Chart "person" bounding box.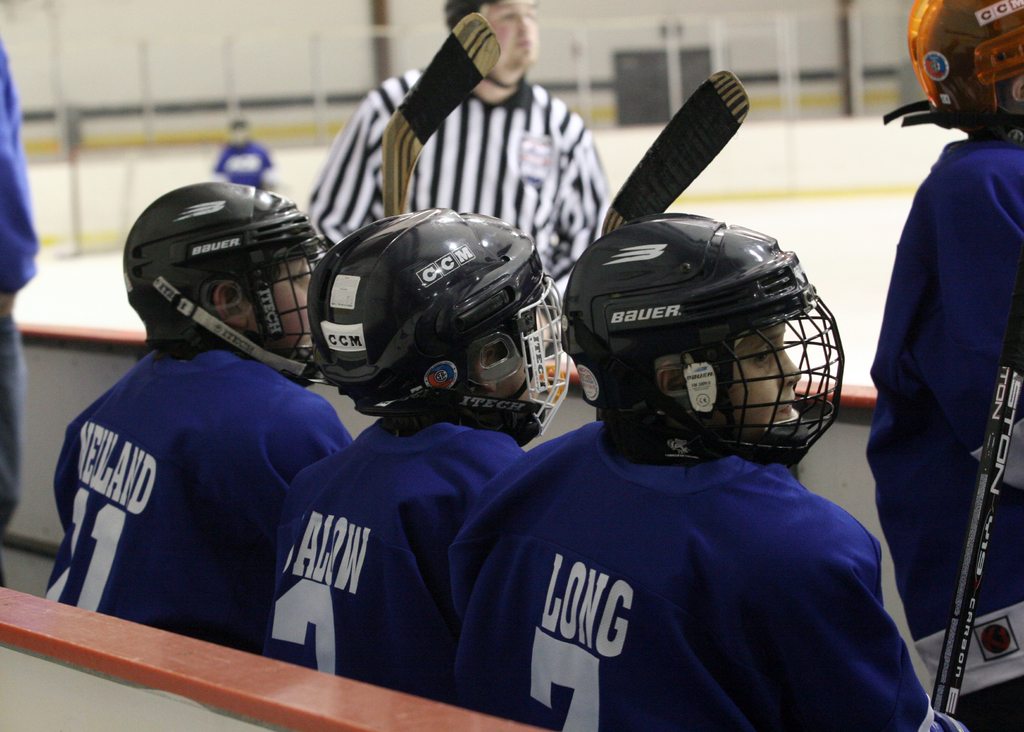
Charted: Rect(52, 252, 358, 650).
